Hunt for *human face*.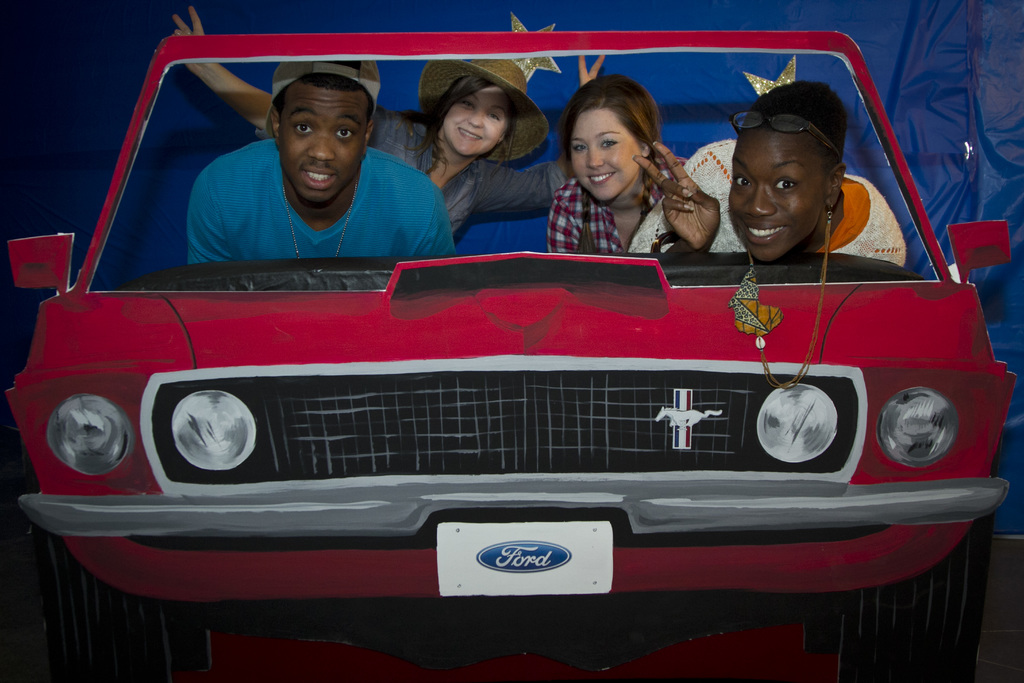
Hunted down at [left=566, top=111, right=636, bottom=211].
